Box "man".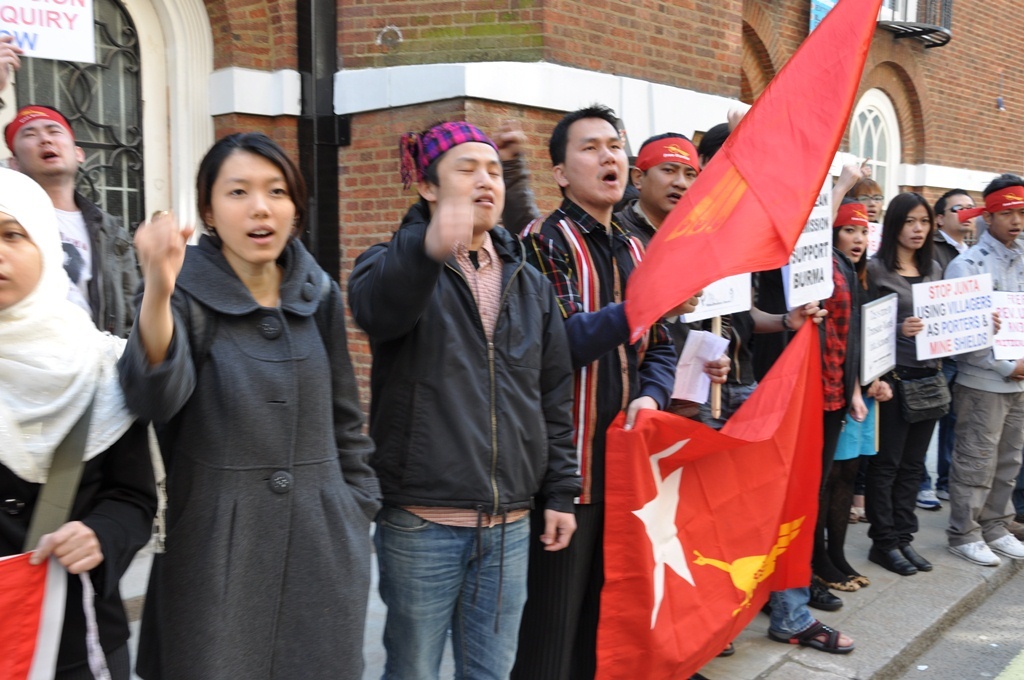
<box>611,130,711,434</box>.
